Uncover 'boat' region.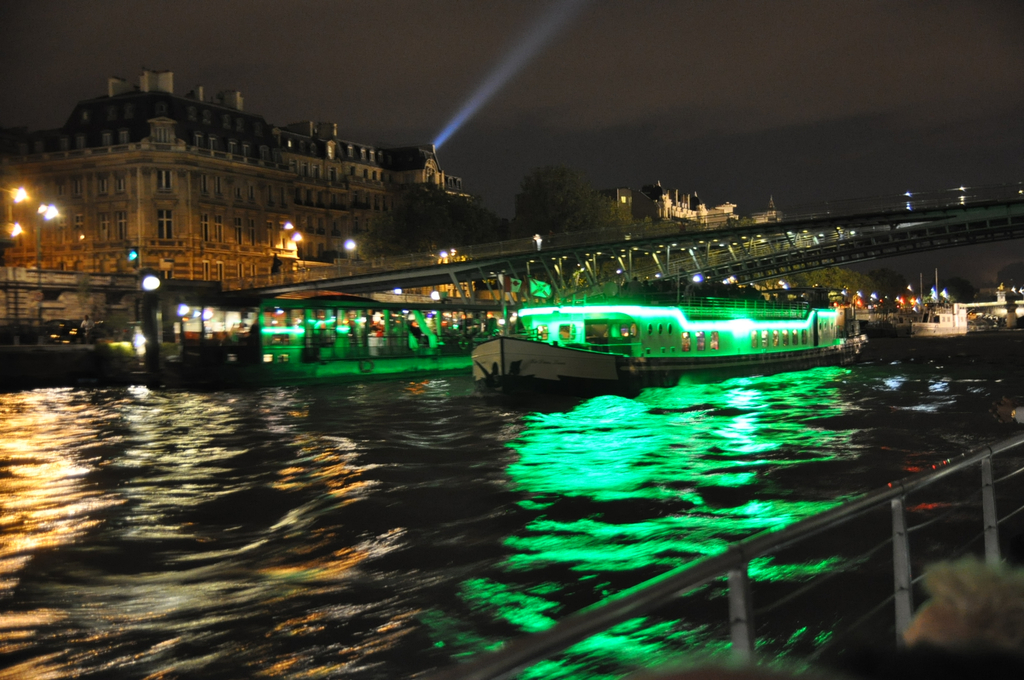
Uncovered: 465/271/869/391.
